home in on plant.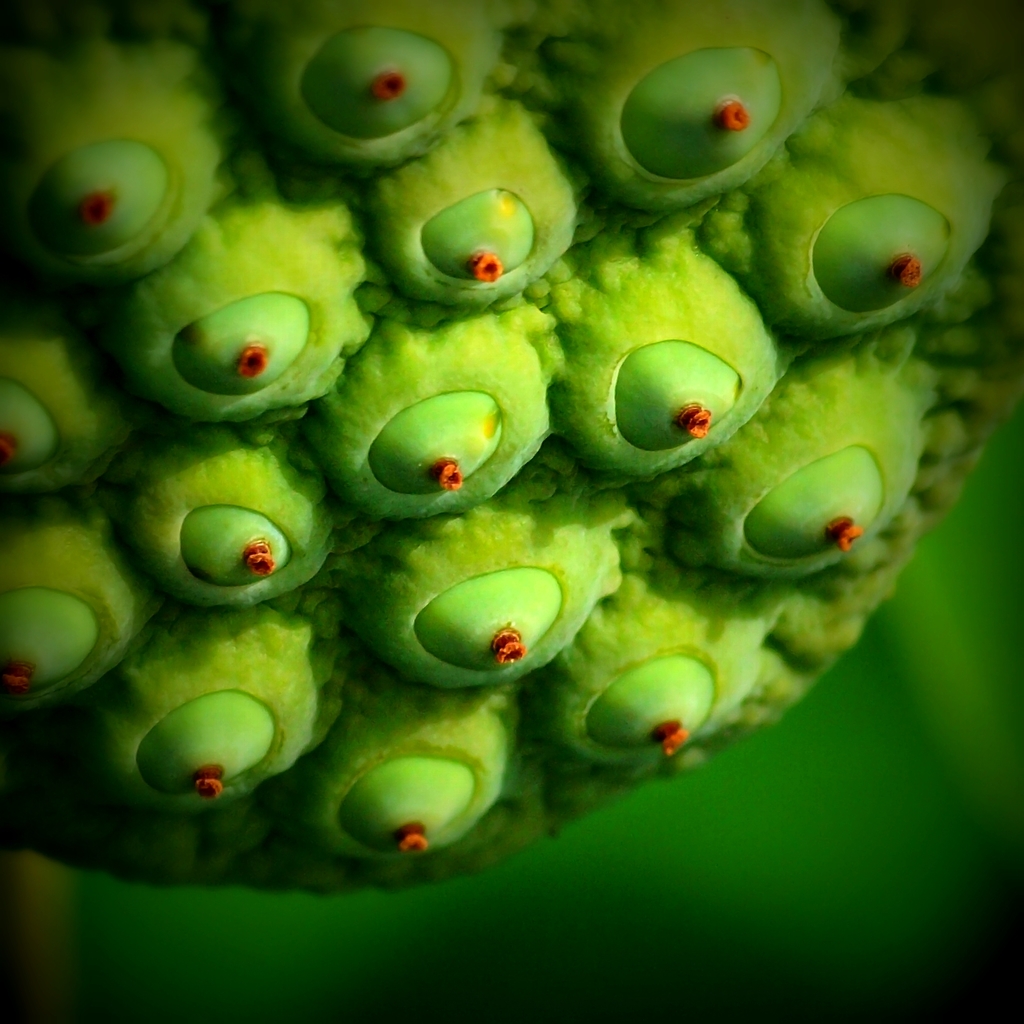
Homed in at {"left": 0, "top": 0, "right": 1023, "bottom": 910}.
